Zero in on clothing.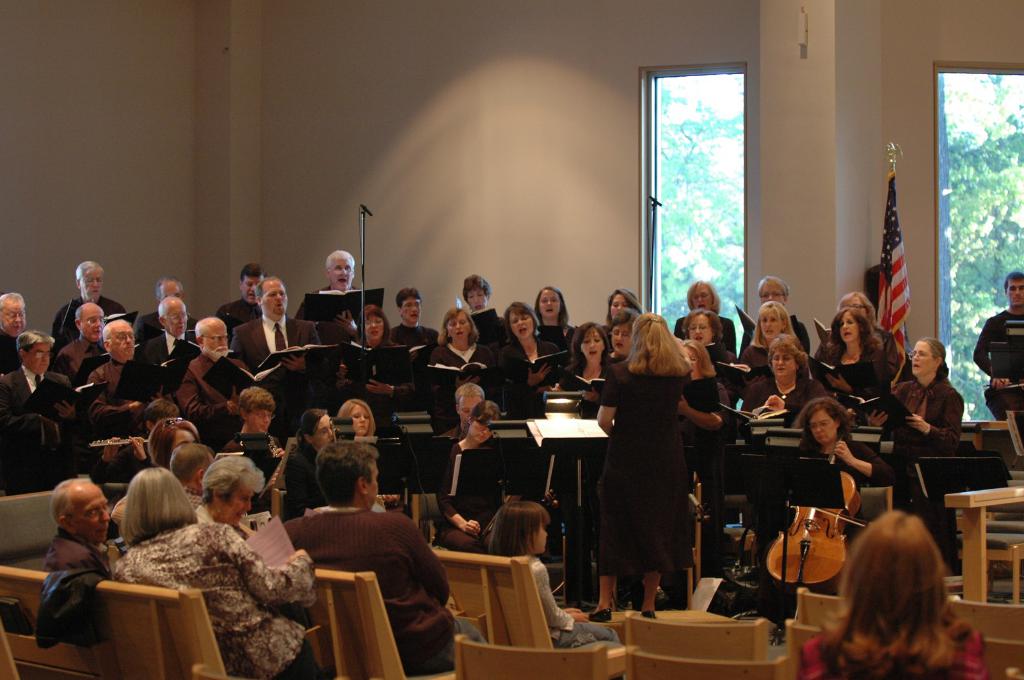
Zeroed in: (left=391, top=318, right=437, bottom=365).
